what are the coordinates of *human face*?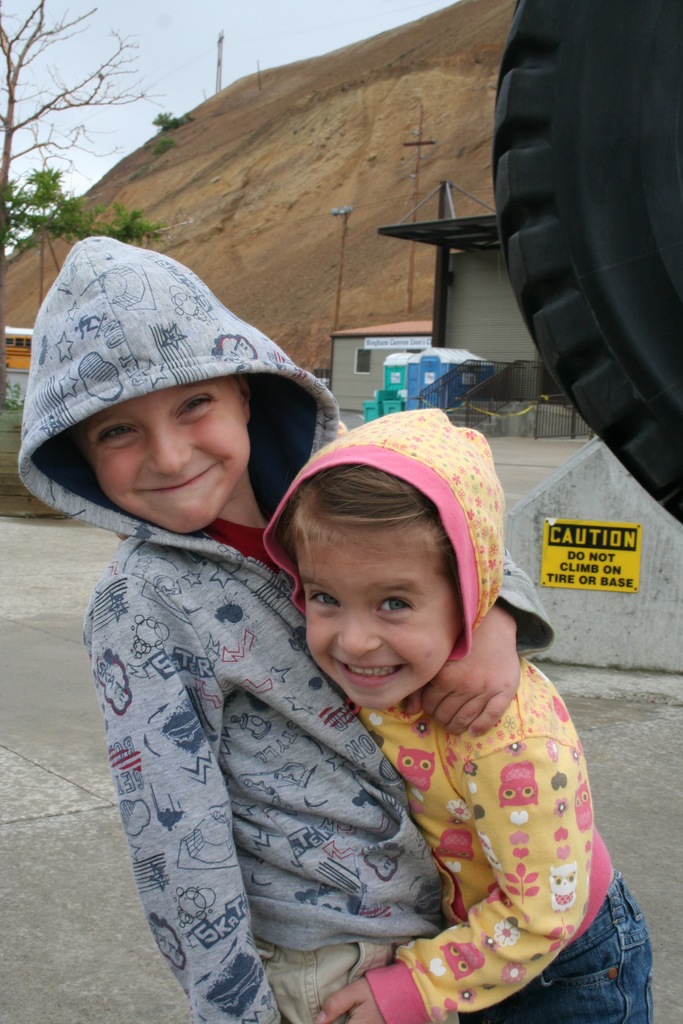
[306, 536, 468, 707].
